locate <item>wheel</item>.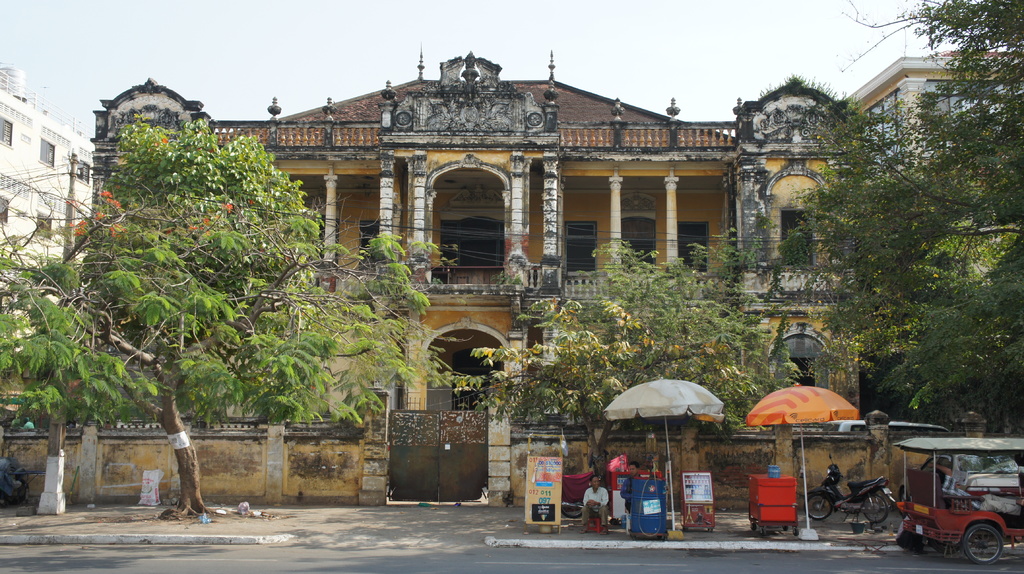
Bounding box: <bbox>963, 524, 1004, 565</bbox>.
